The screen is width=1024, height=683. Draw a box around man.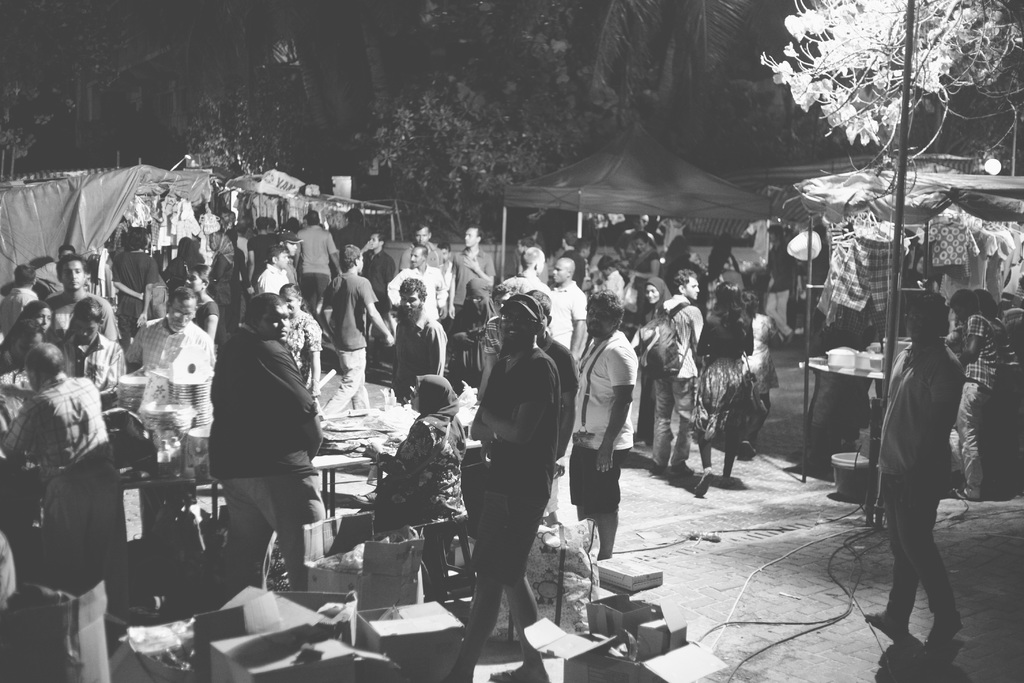
(x1=387, y1=242, x2=451, y2=319).
